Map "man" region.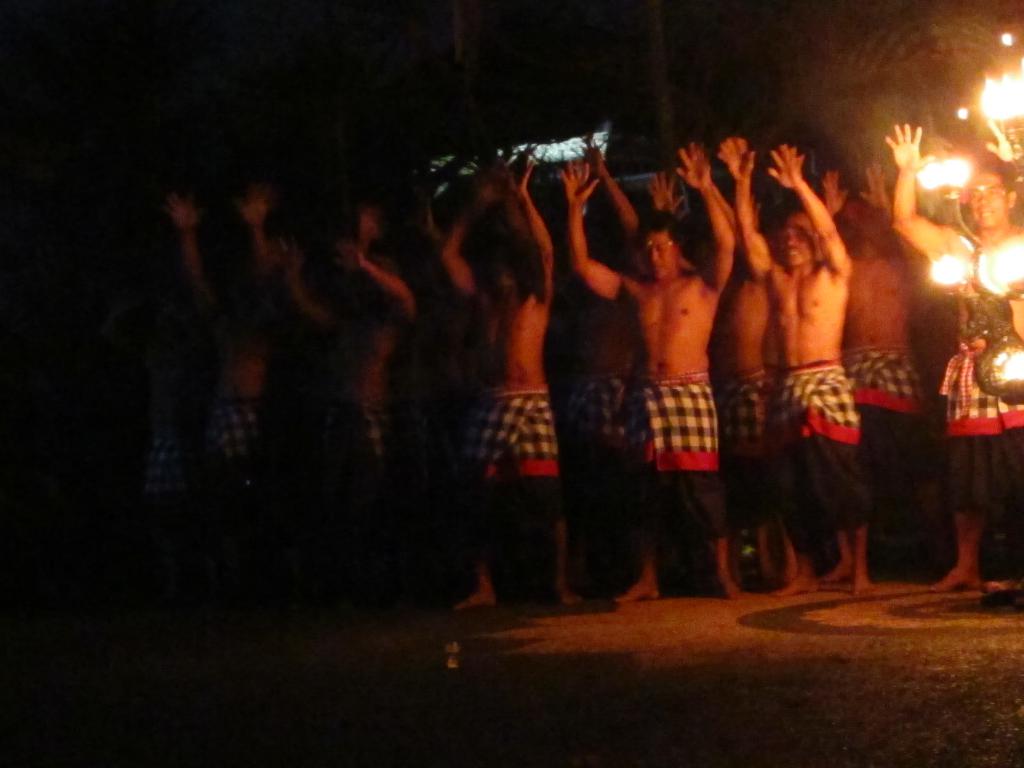
Mapped to x1=437 y1=150 x2=559 y2=609.
